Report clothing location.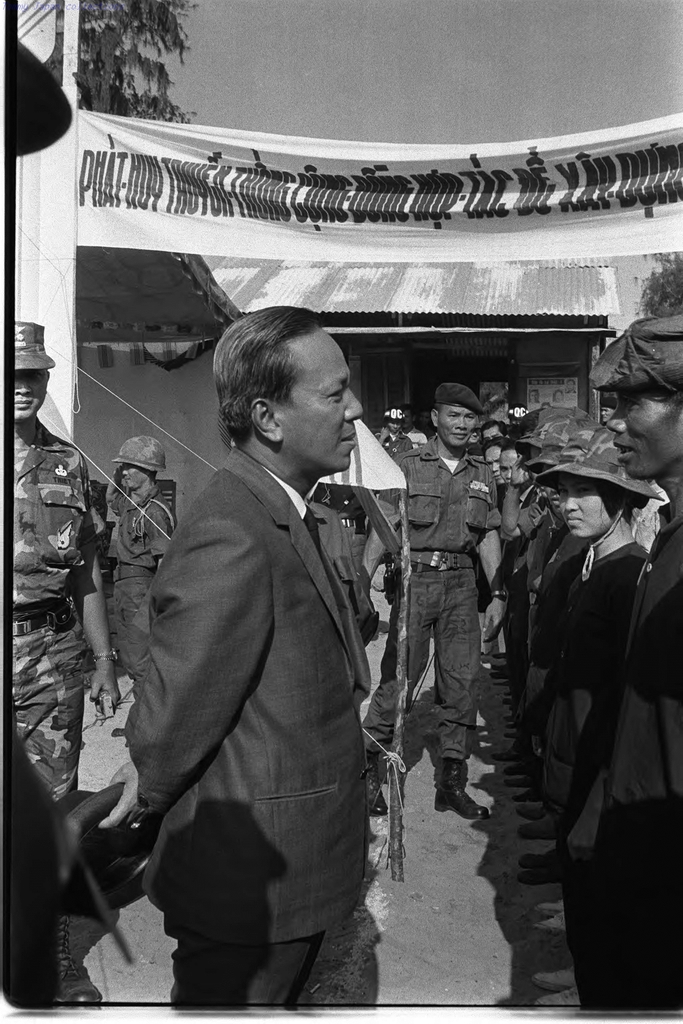
Report: <bbox>365, 563, 470, 772</bbox>.
